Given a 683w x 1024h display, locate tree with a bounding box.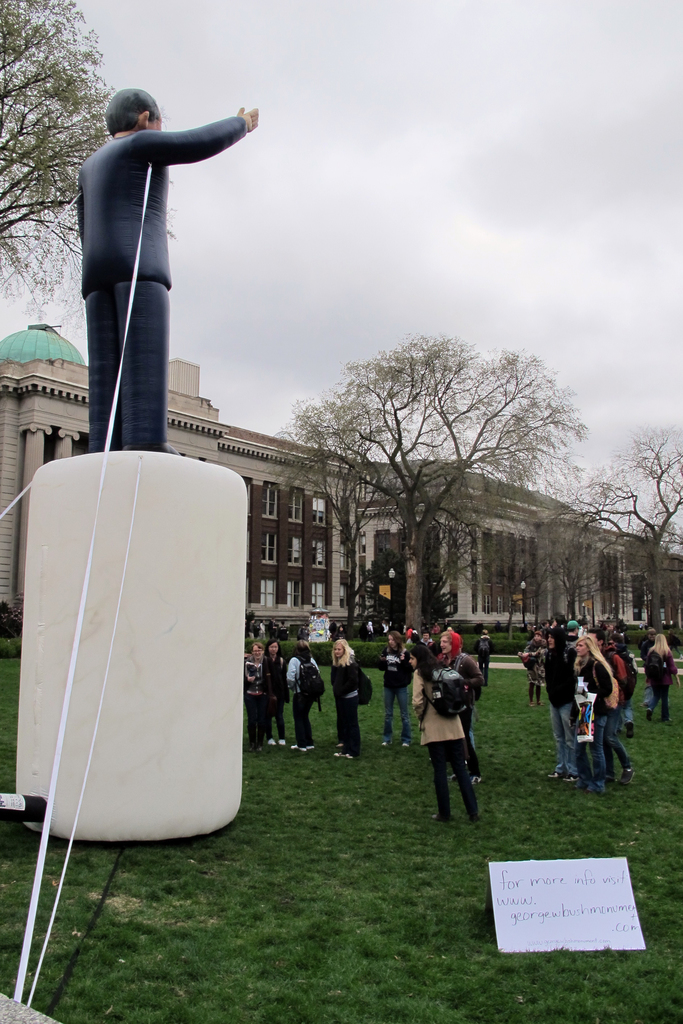
Located: 0 0 103 316.
